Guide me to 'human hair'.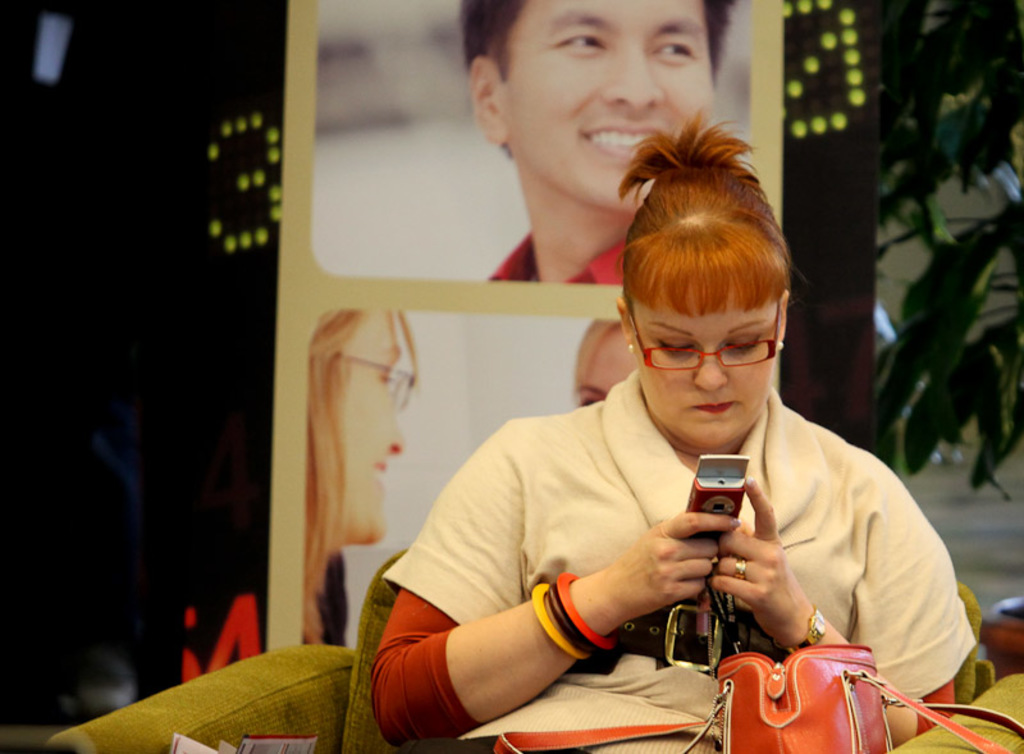
Guidance: (573,316,622,387).
